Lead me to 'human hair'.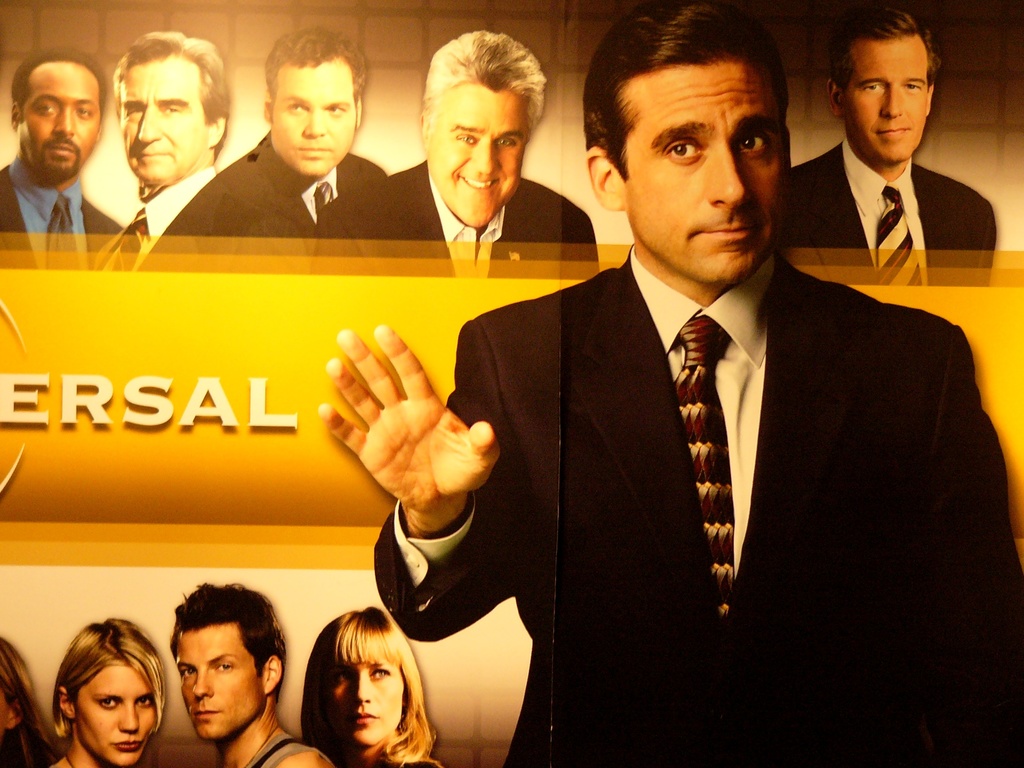
Lead to [49, 616, 165, 744].
